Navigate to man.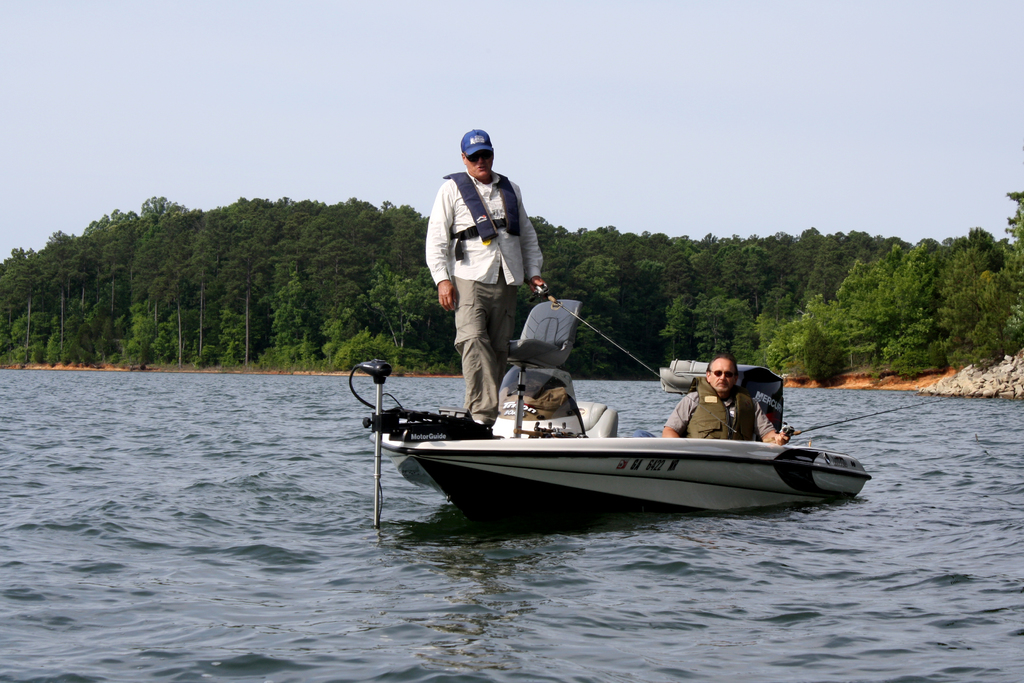
Navigation target: (left=664, top=351, right=792, bottom=445).
